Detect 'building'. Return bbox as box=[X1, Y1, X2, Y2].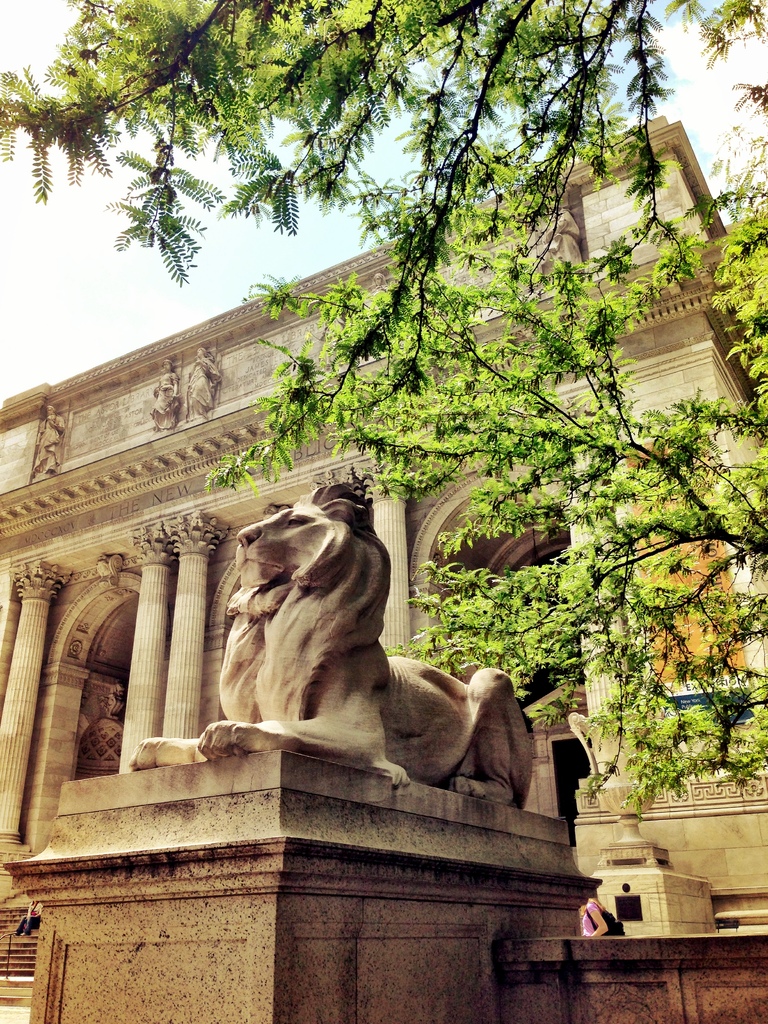
box=[0, 115, 767, 986].
